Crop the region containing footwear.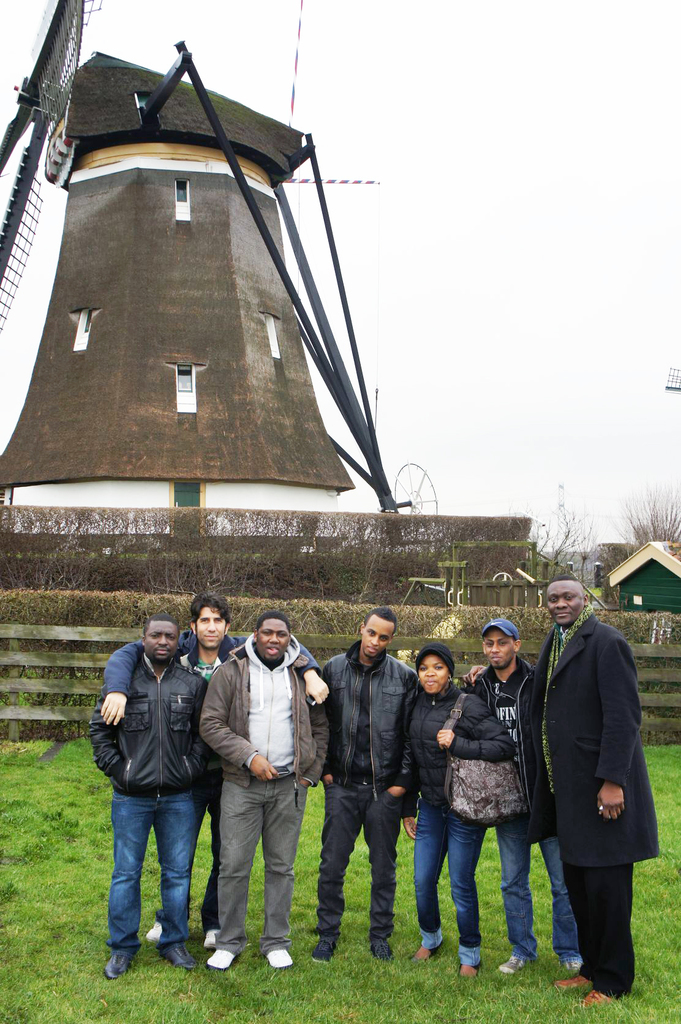
Crop region: bbox(497, 956, 524, 975).
